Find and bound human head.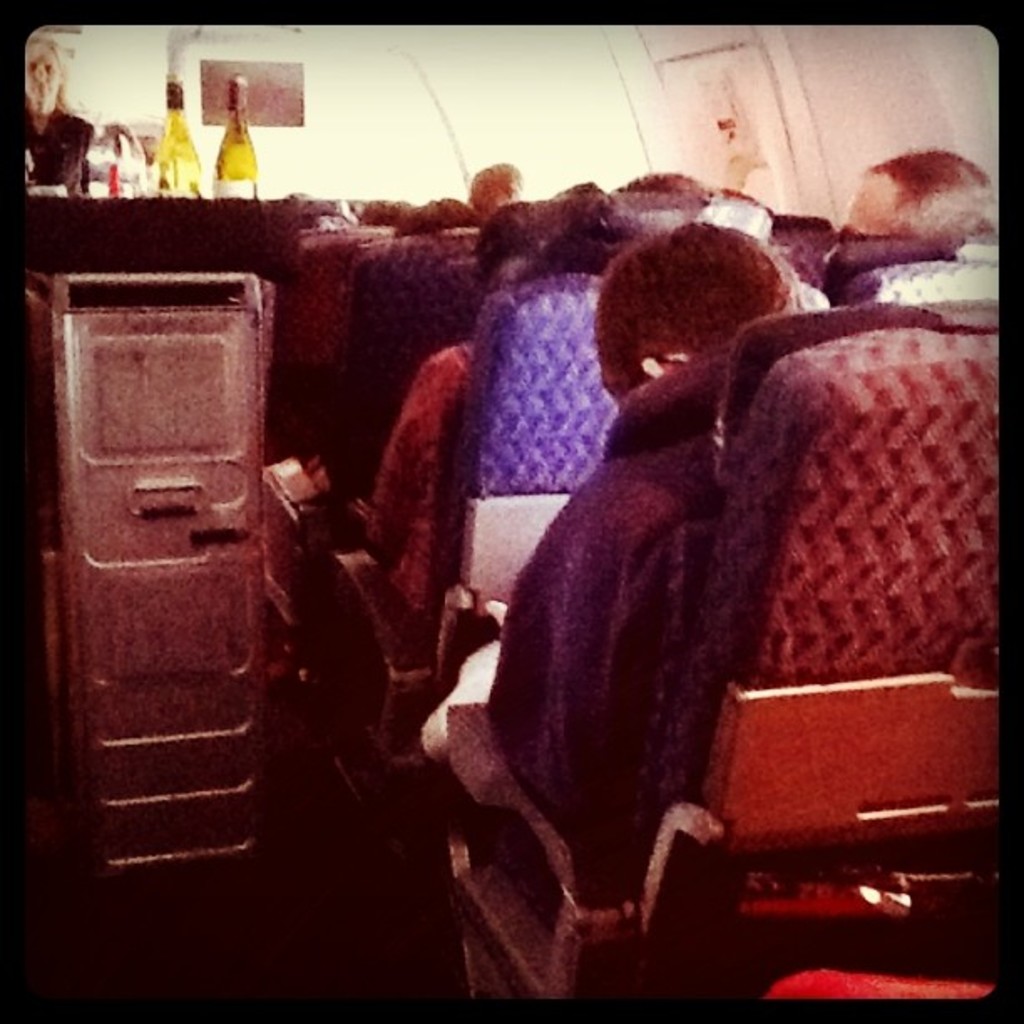
Bound: x1=484 y1=187 x2=636 y2=289.
